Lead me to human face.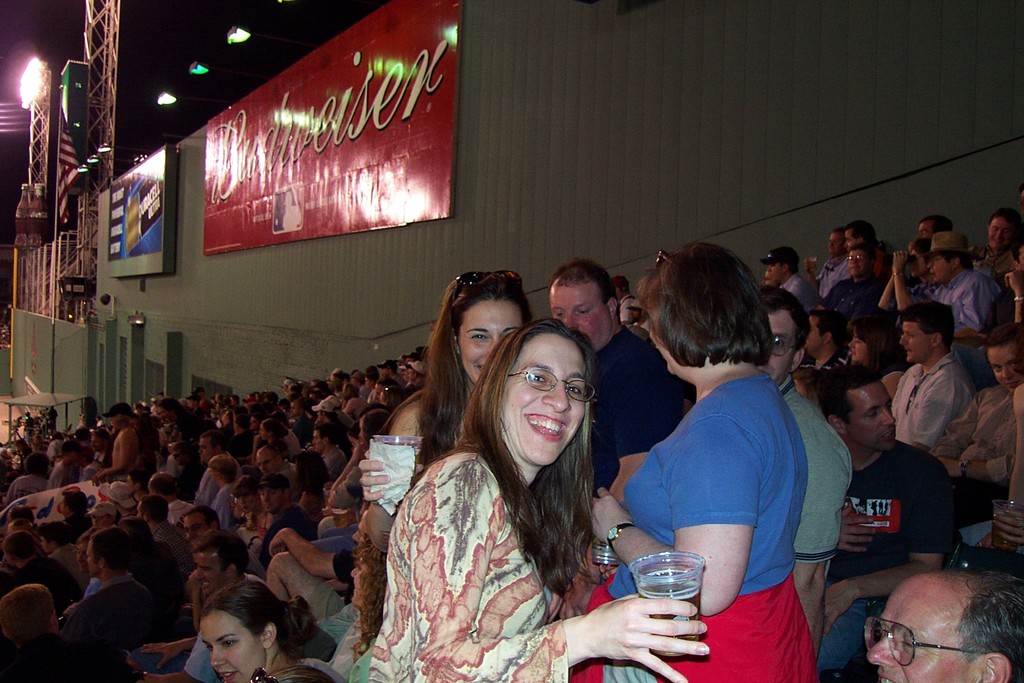
Lead to select_region(866, 582, 968, 682).
